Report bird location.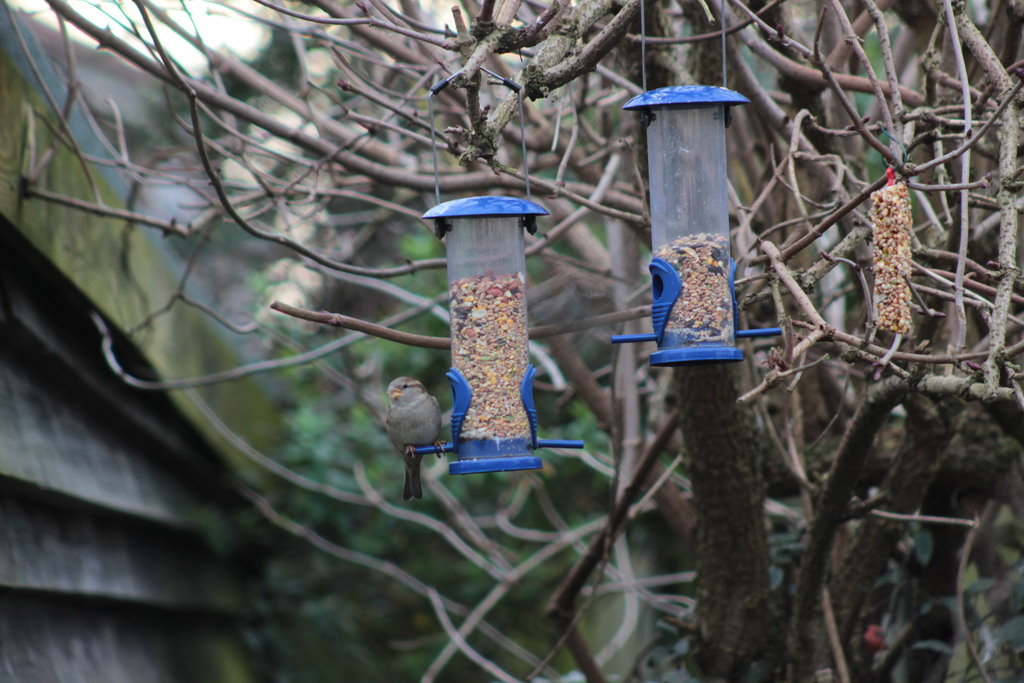
Report: <bbox>381, 375, 446, 499</bbox>.
